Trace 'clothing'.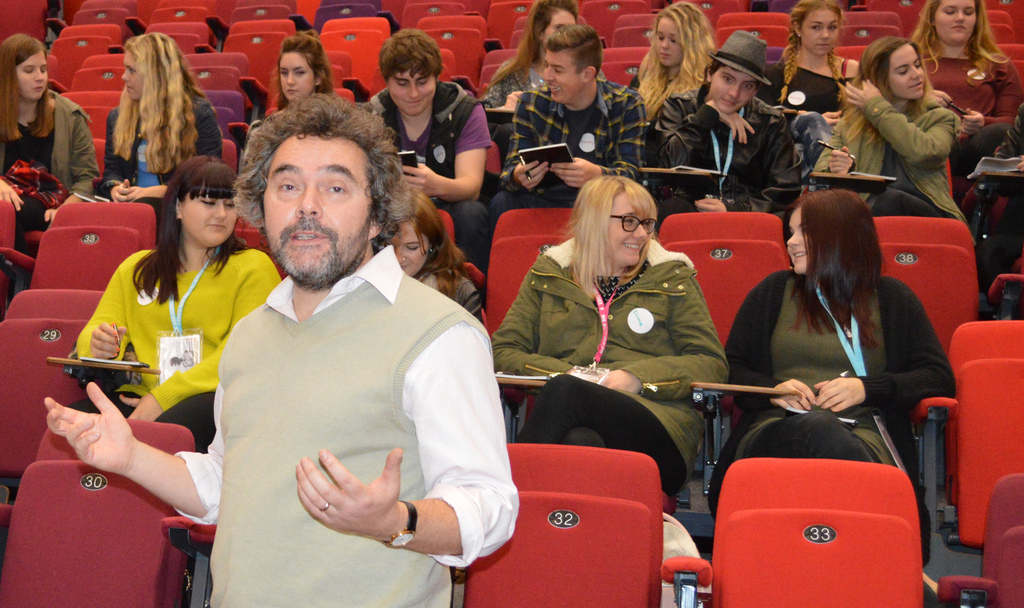
Traced to locate(372, 81, 490, 199).
